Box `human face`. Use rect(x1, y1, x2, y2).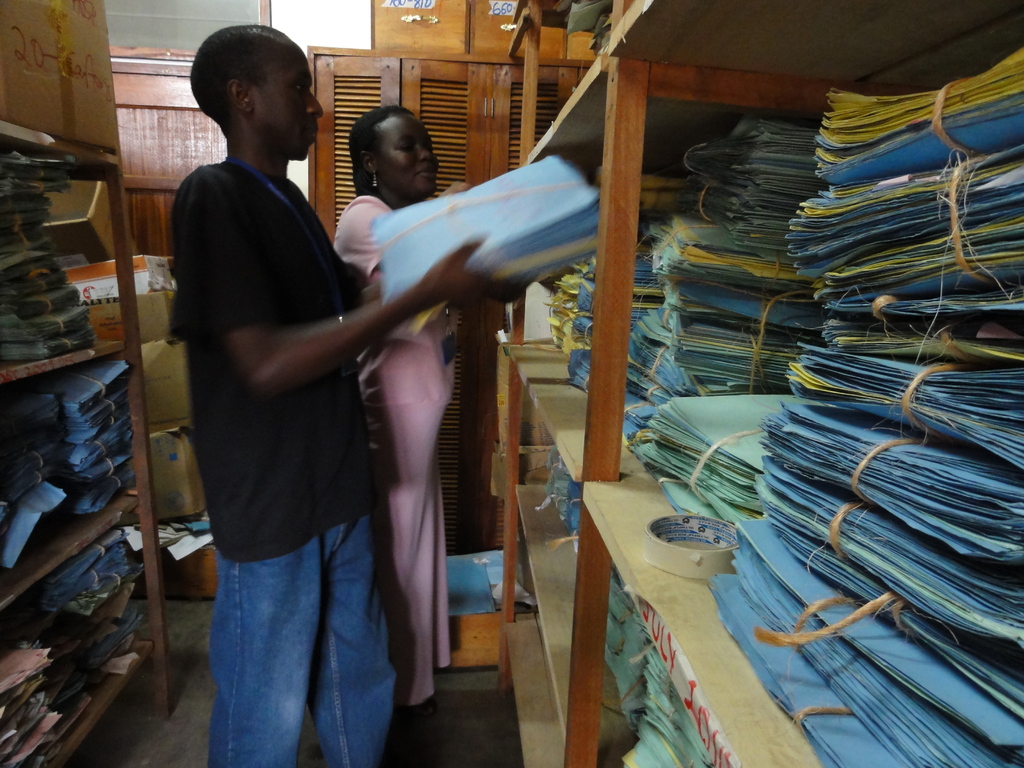
rect(374, 114, 440, 198).
